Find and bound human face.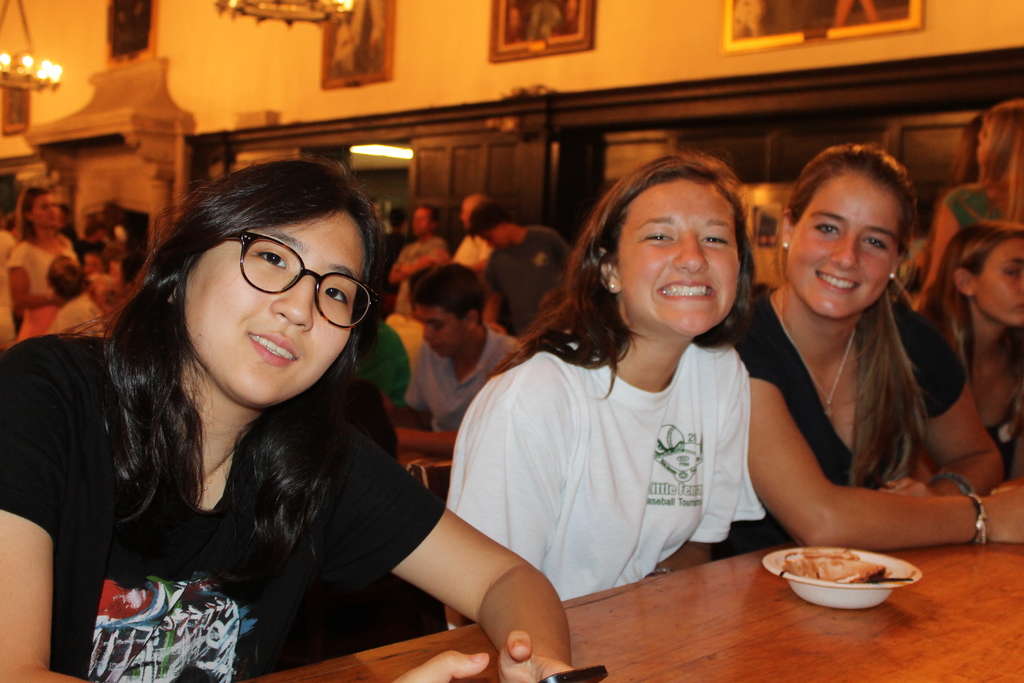
Bound: {"left": 779, "top": 165, "right": 897, "bottom": 324}.
